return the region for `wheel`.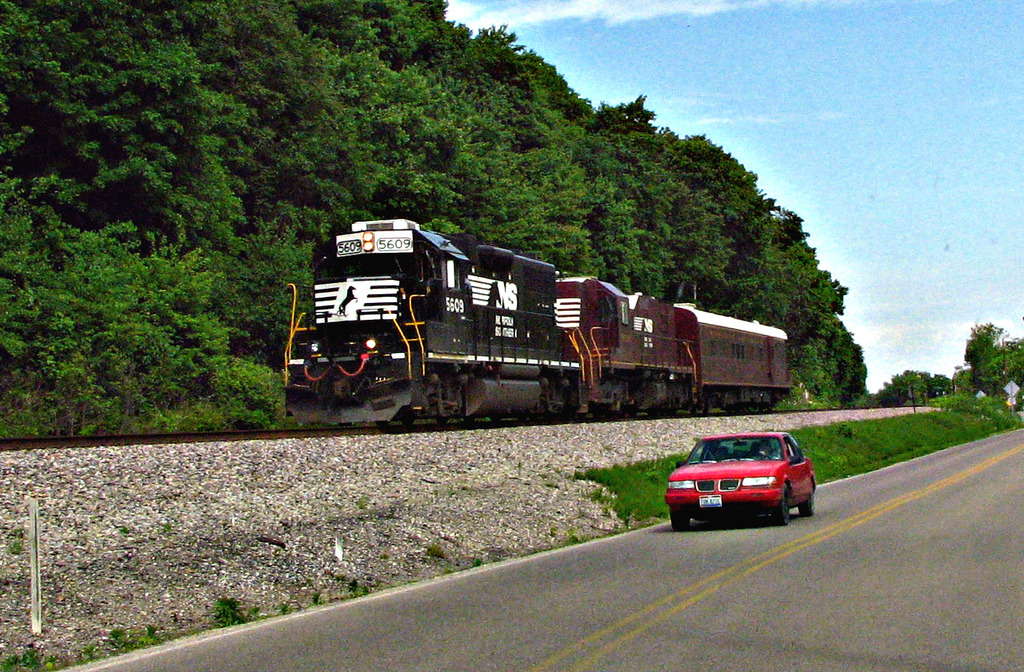
780 485 794 522.
